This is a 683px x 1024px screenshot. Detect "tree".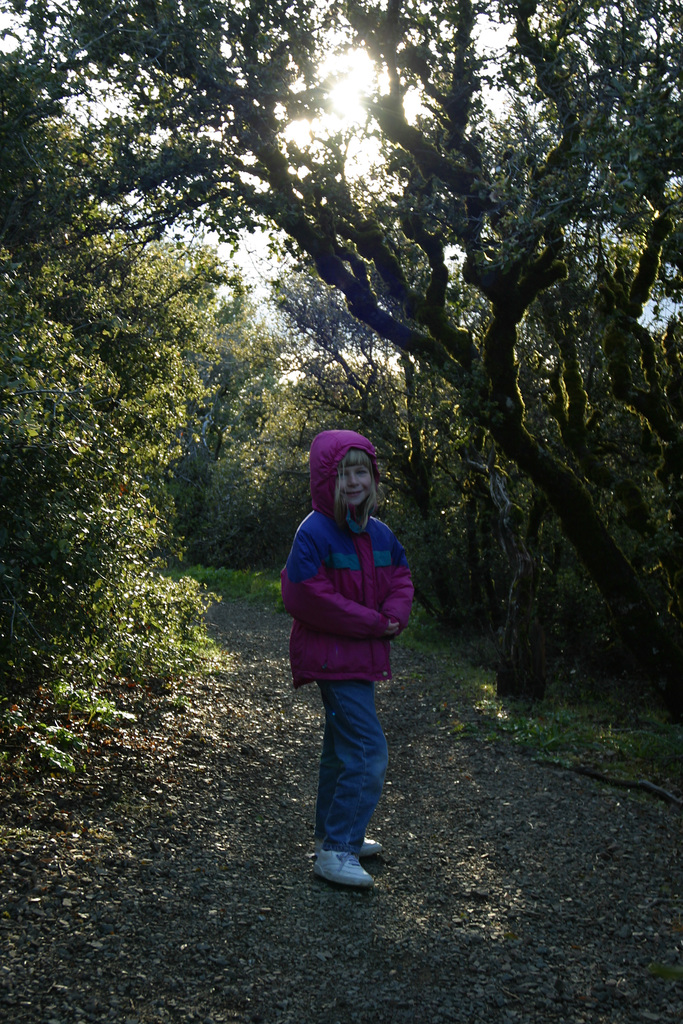
x1=0, y1=0, x2=682, y2=675.
